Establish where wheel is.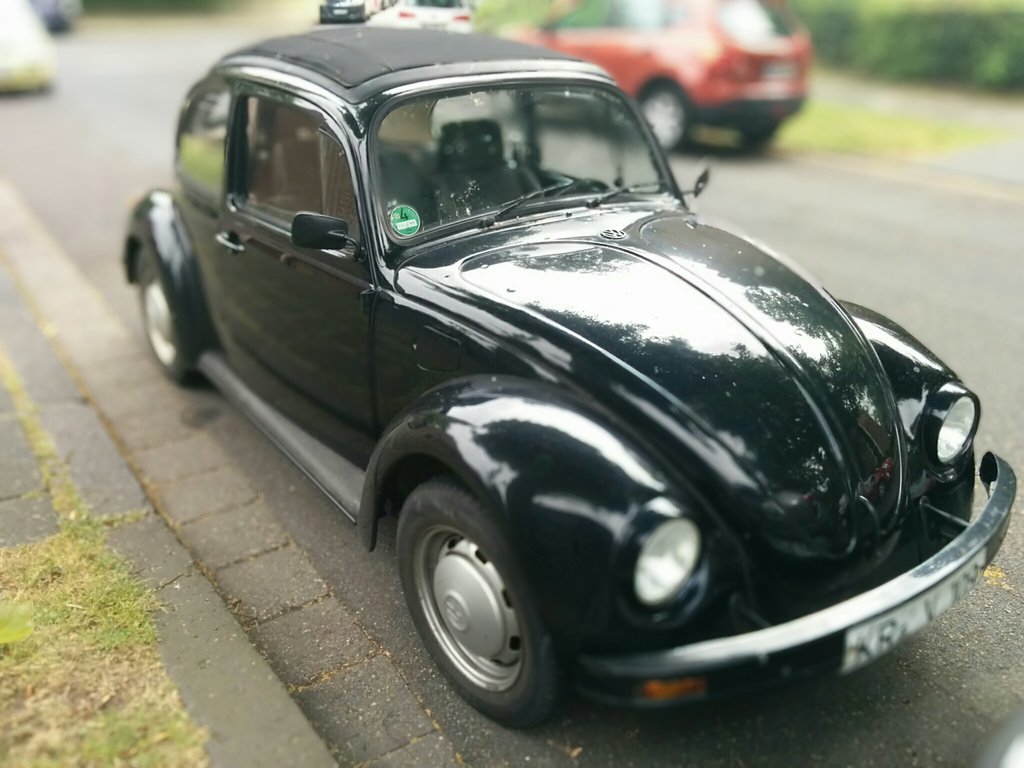
Established at [408,483,561,720].
